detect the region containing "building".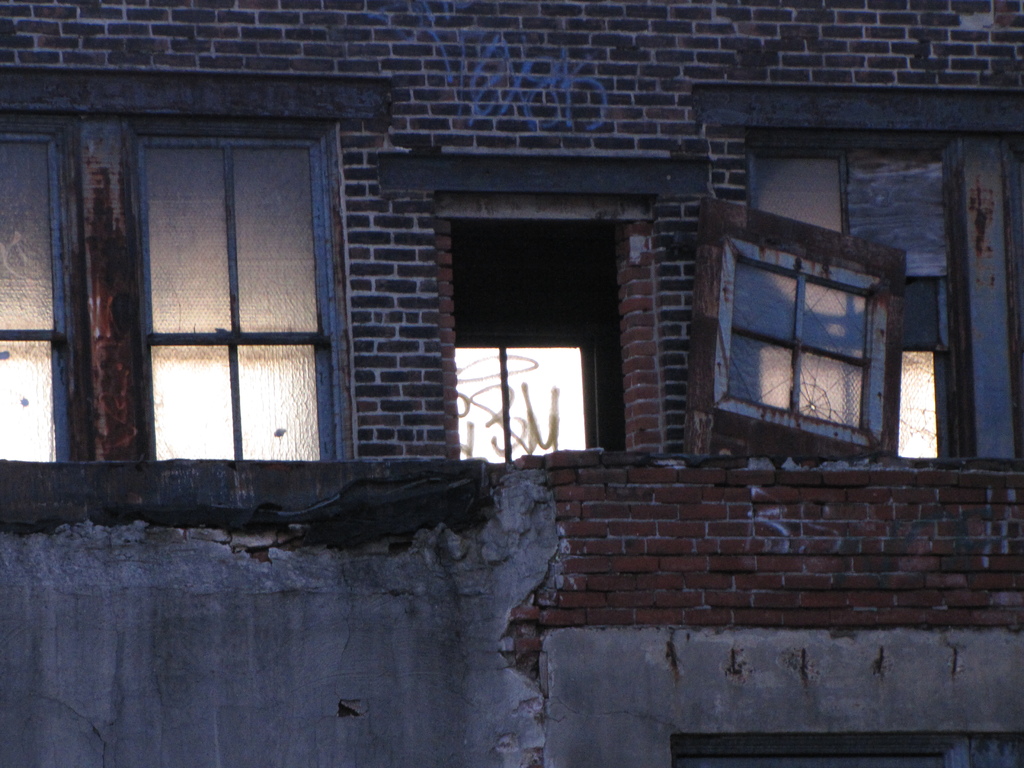
0, 0, 1023, 767.
